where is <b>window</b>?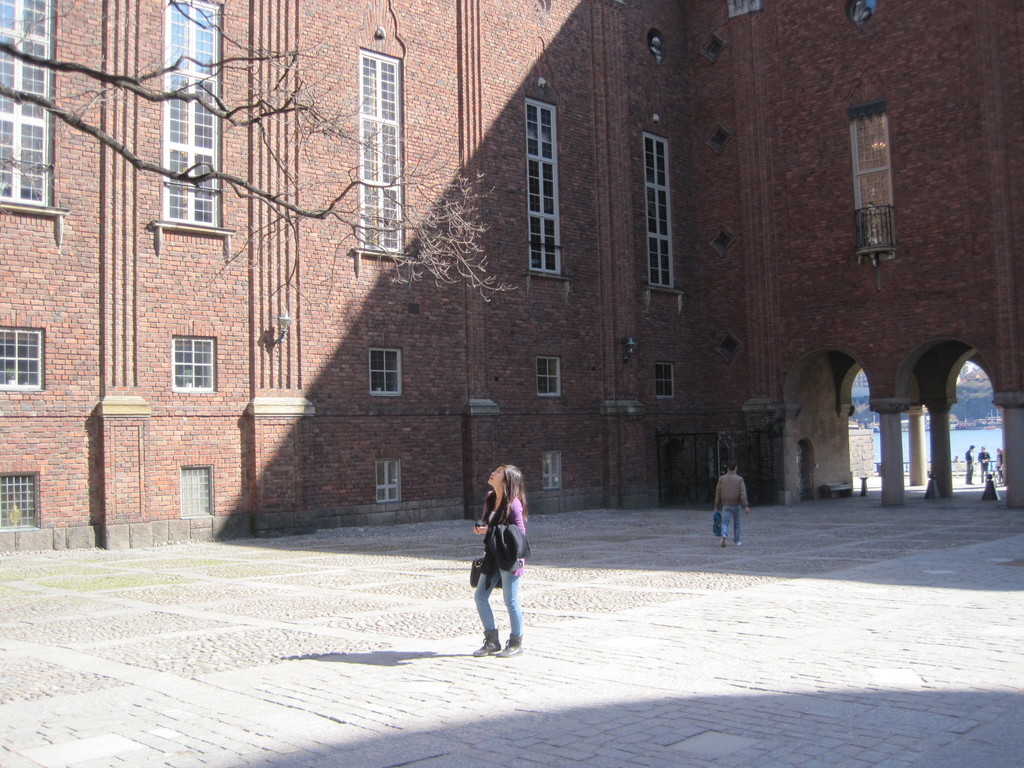
[left=0, top=470, right=44, bottom=527].
